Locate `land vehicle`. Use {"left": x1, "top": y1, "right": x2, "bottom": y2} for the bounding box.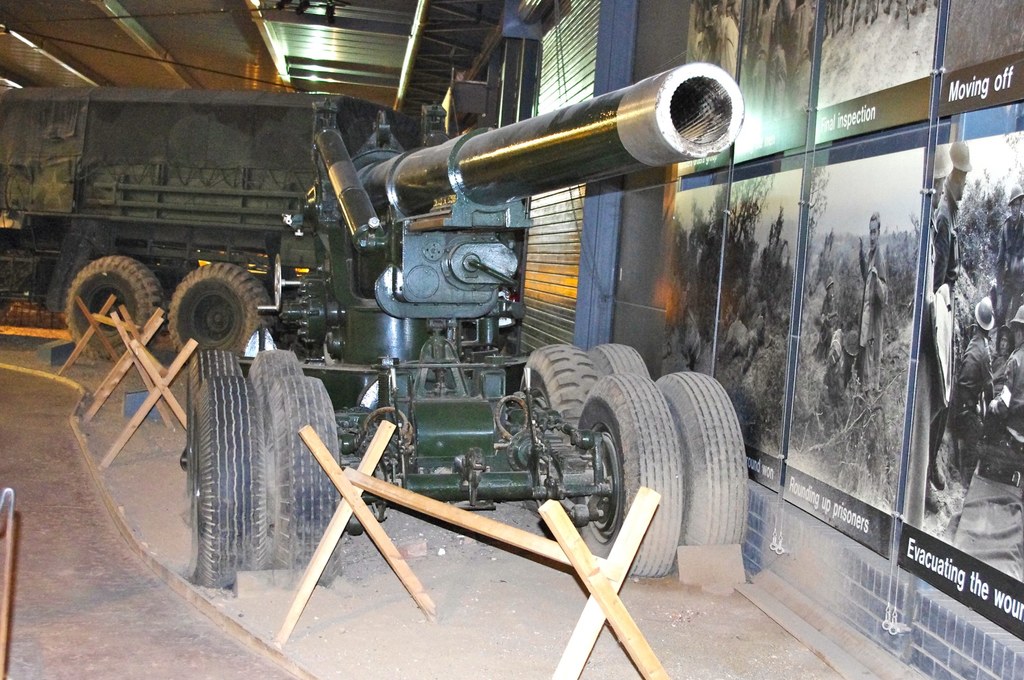
{"left": 0, "top": 84, "right": 422, "bottom": 367}.
